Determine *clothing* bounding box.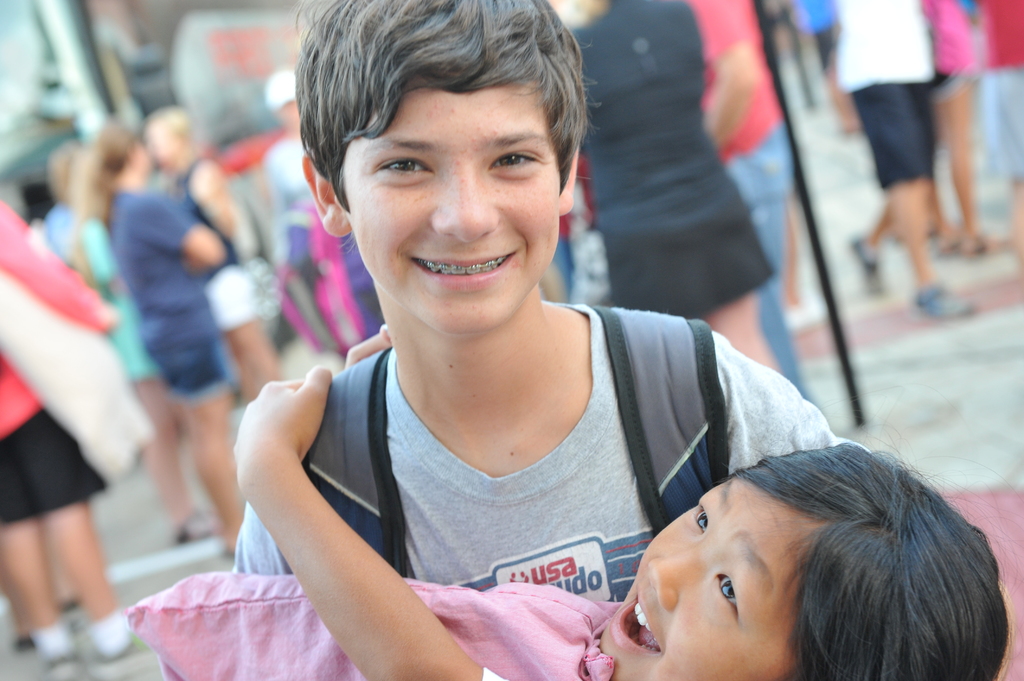
Determined: (left=108, top=203, right=204, bottom=393).
